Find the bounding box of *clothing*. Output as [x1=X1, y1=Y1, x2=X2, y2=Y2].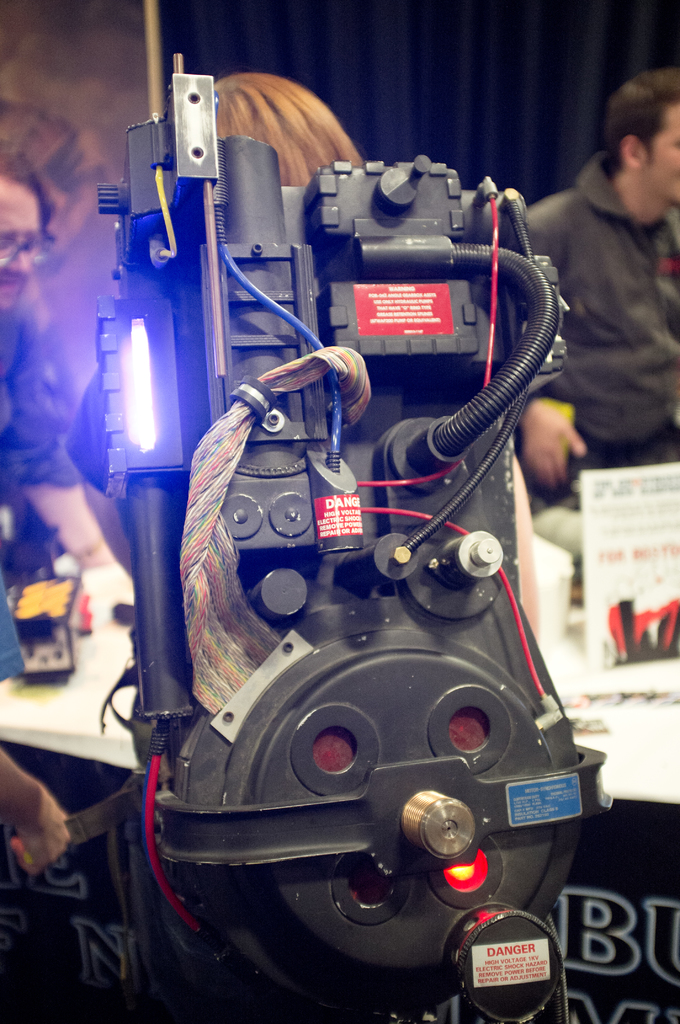
[x1=546, y1=119, x2=677, y2=476].
